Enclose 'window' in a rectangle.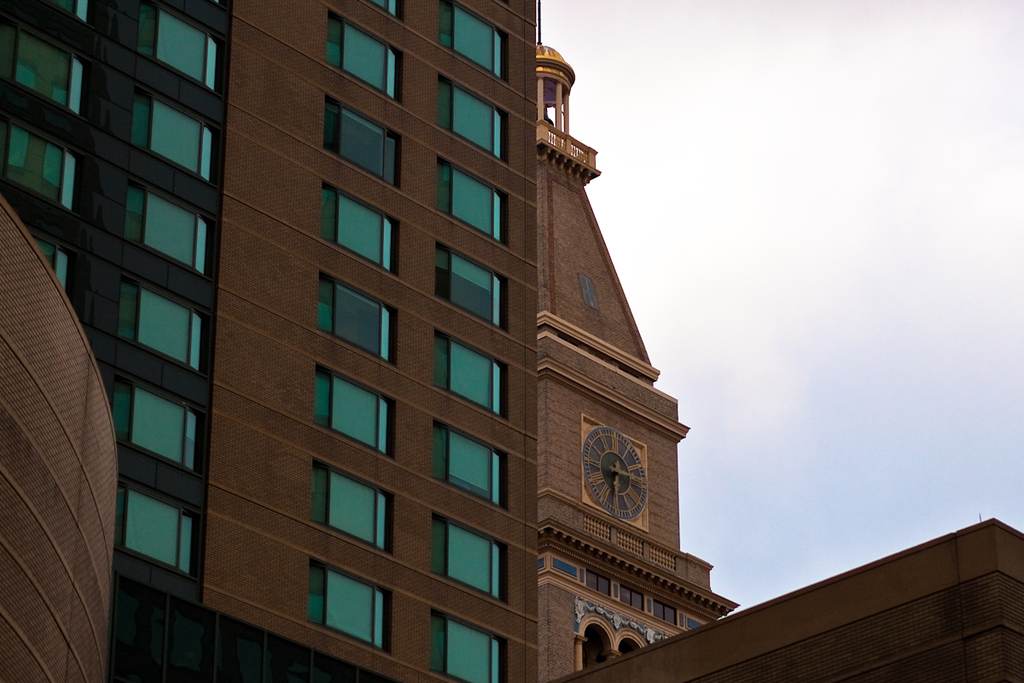
{"left": 116, "top": 177, "right": 212, "bottom": 280}.
